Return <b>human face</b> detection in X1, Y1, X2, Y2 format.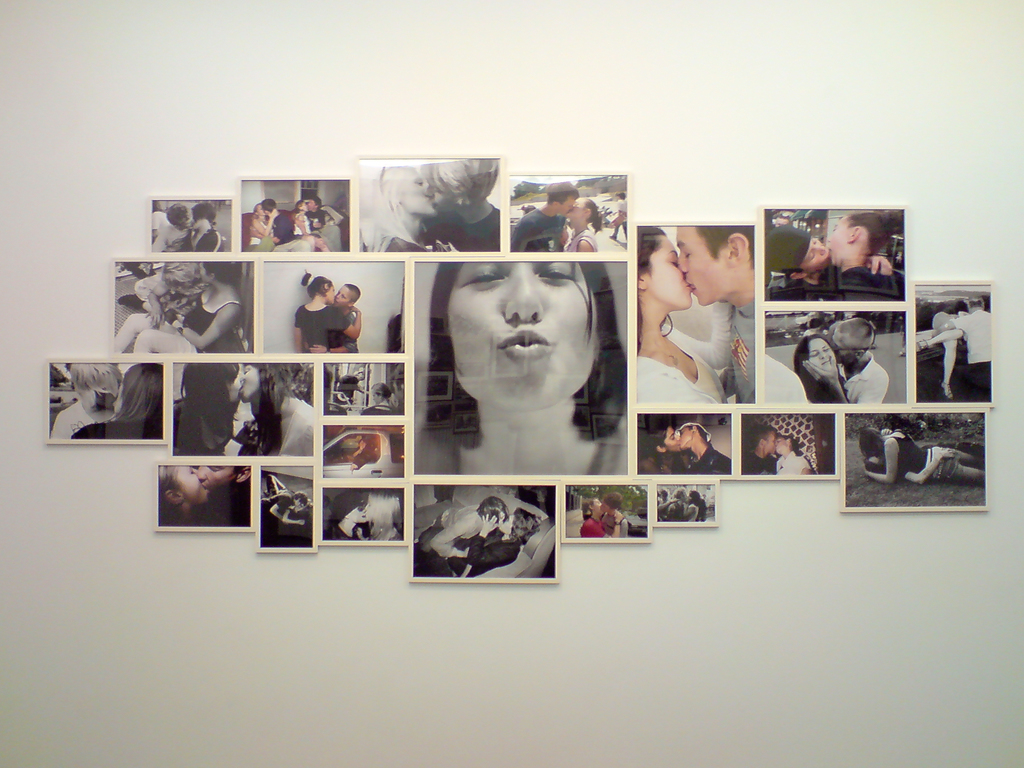
803, 234, 831, 271.
